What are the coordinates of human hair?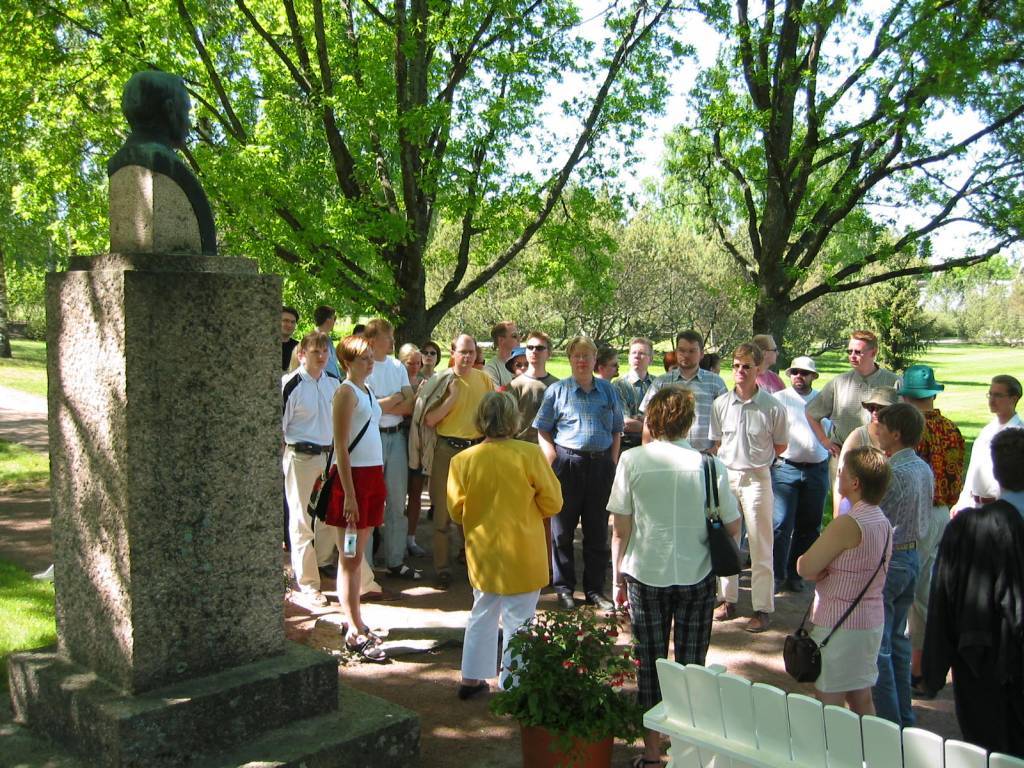
678/329/703/349.
